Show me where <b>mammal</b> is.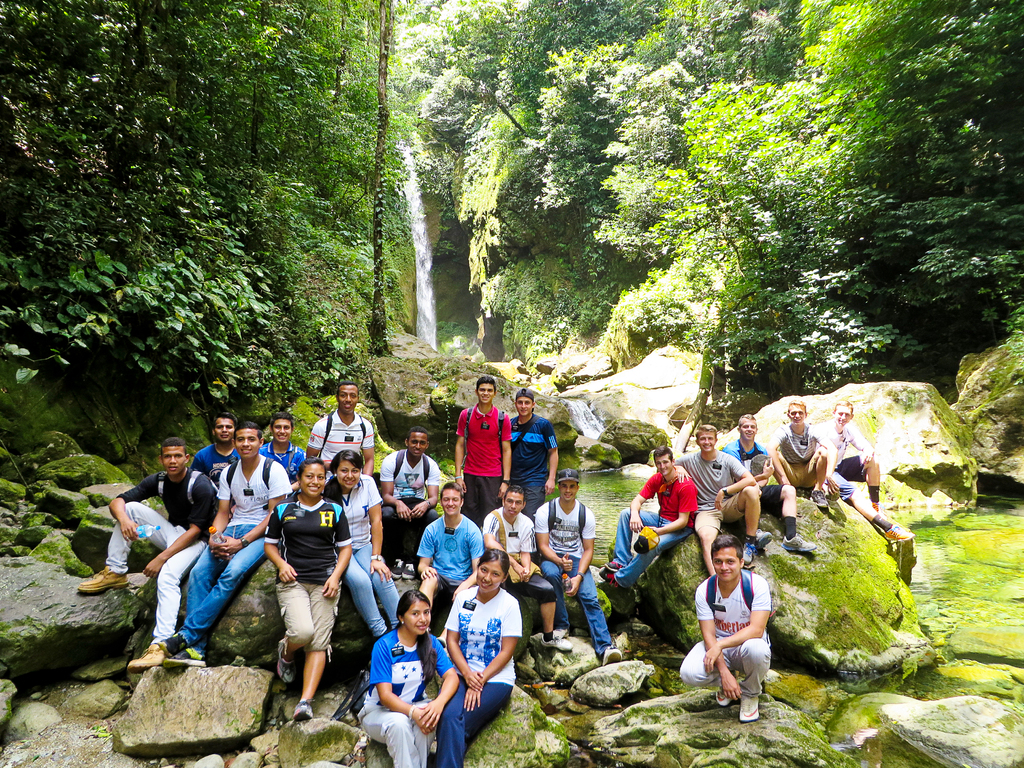
<b>mammal</b> is at {"x1": 532, "y1": 465, "x2": 621, "y2": 669}.
